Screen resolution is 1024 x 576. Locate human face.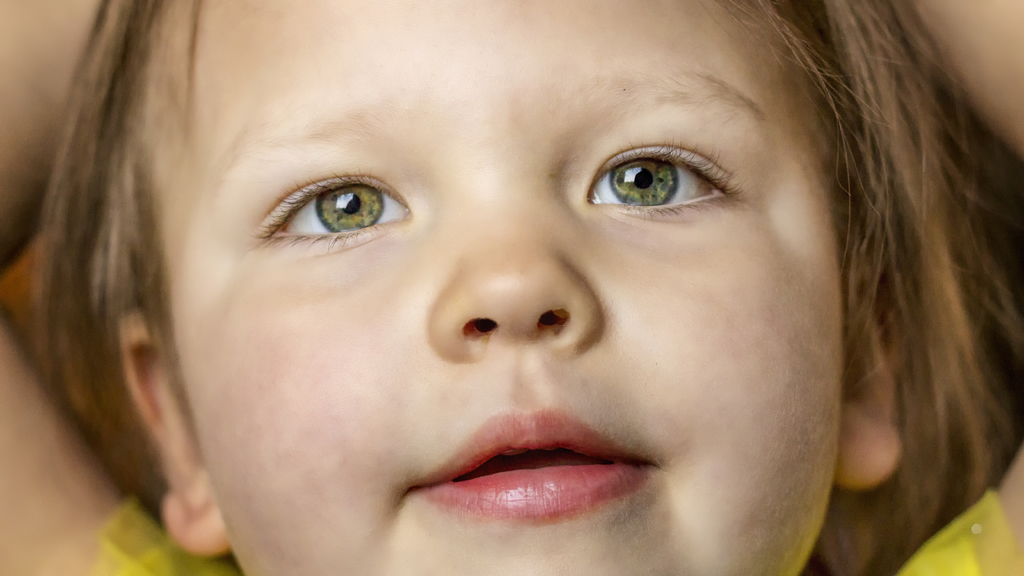
BBox(146, 0, 838, 575).
